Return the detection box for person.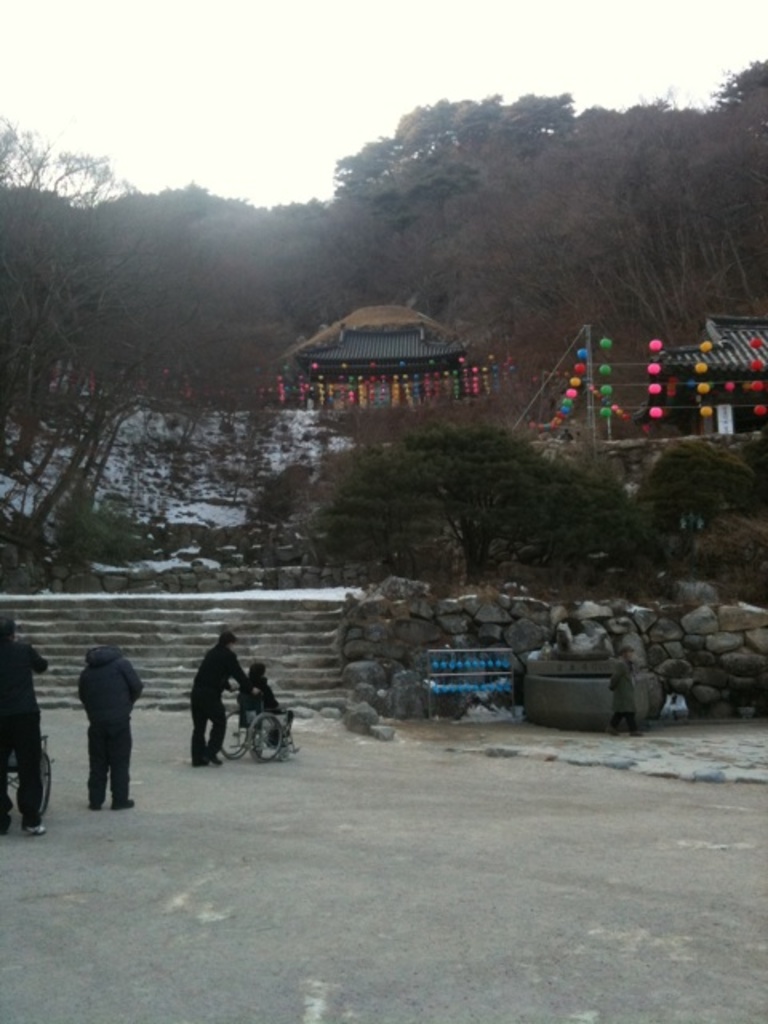
(left=192, top=626, right=272, bottom=770).
